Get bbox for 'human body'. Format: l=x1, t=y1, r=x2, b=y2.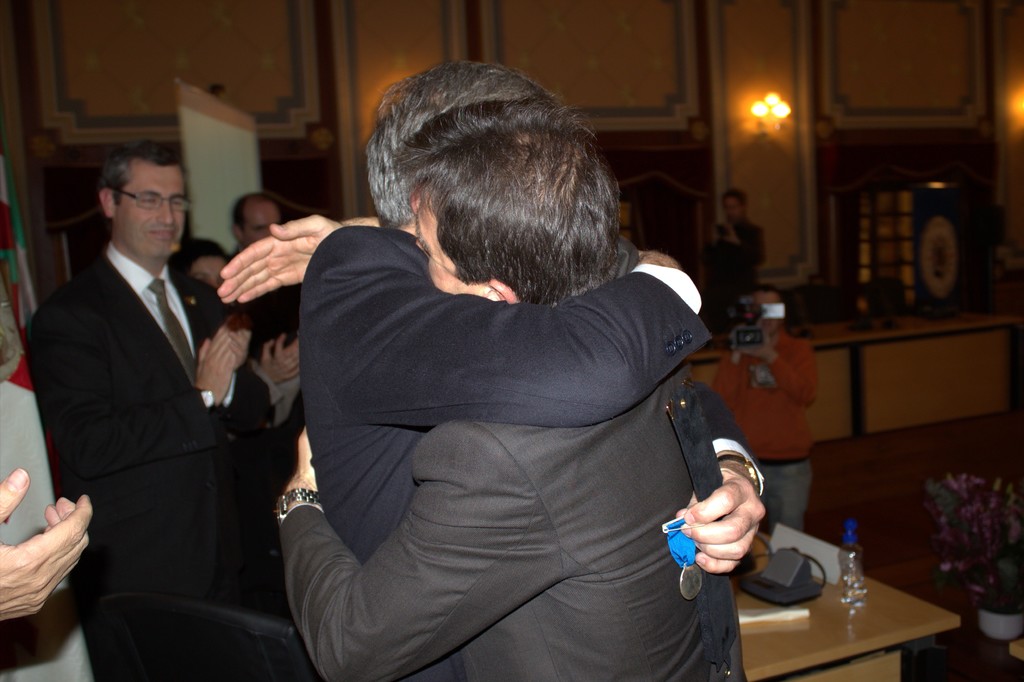
l=0, t=382, r=98, b=681.
